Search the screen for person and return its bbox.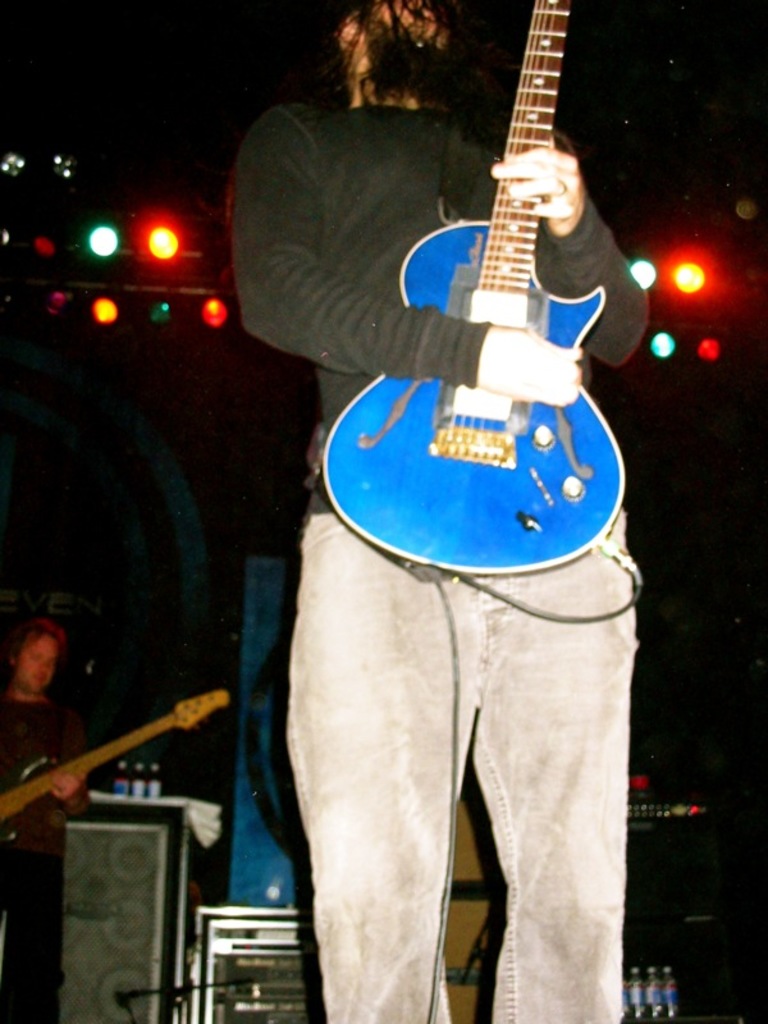
Found: (239,0,680,992).
